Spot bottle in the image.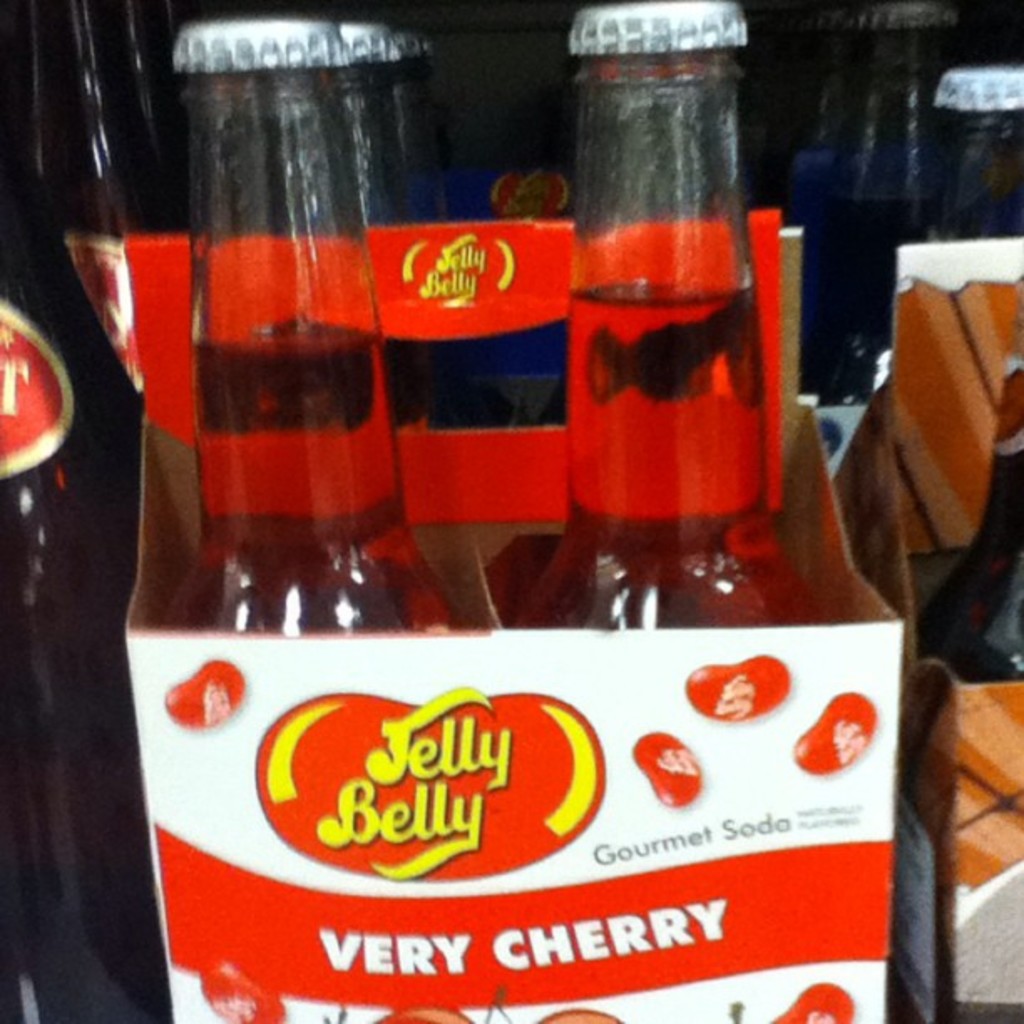
bottle found at 791,0,969,474.
